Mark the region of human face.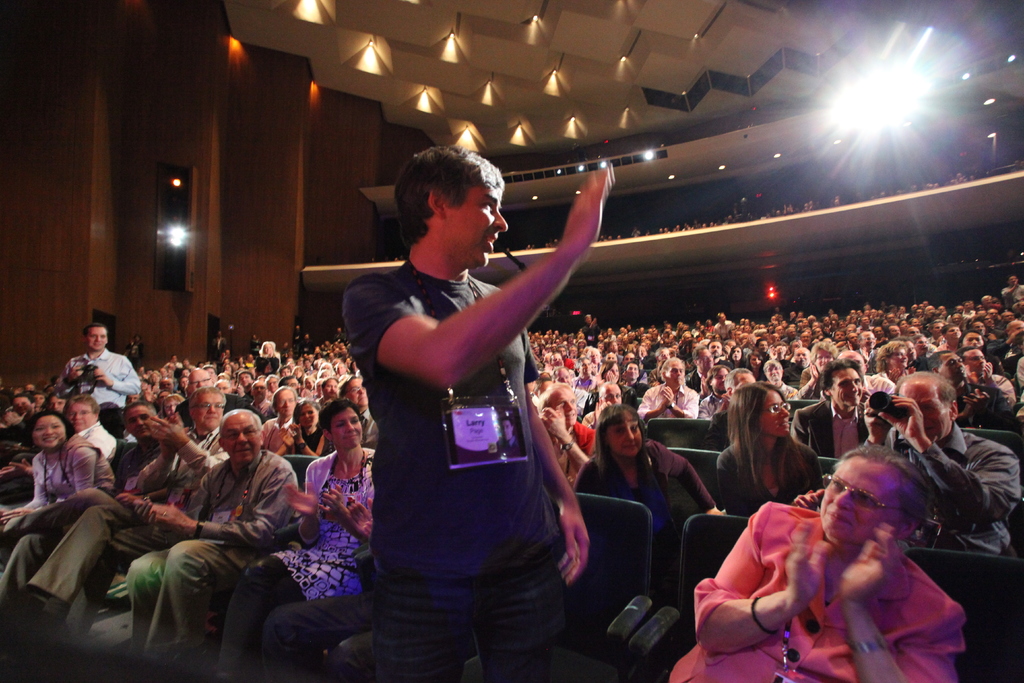
Region: 815:349:833:370.
